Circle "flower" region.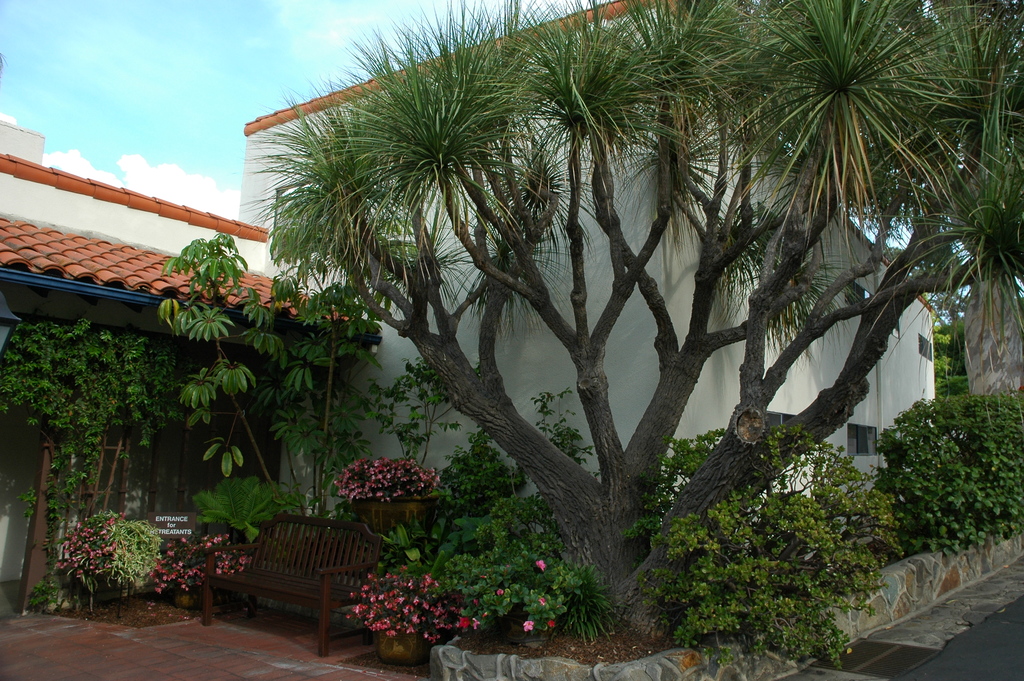
Region: (537, 557, 550, 572).
